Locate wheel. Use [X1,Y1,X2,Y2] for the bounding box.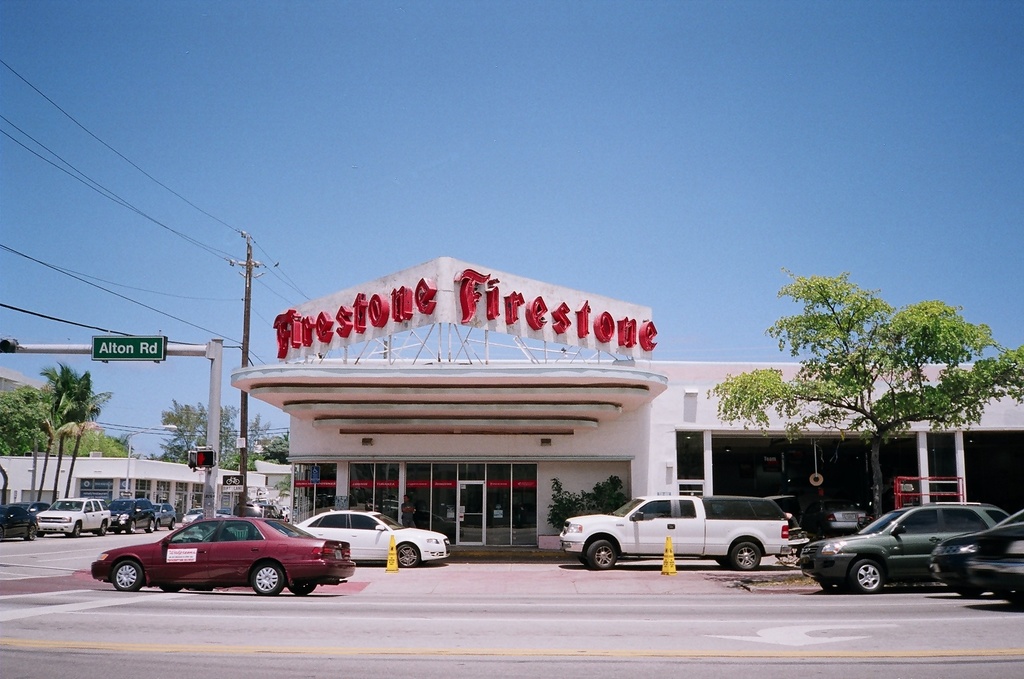
[113,528,120,533].
